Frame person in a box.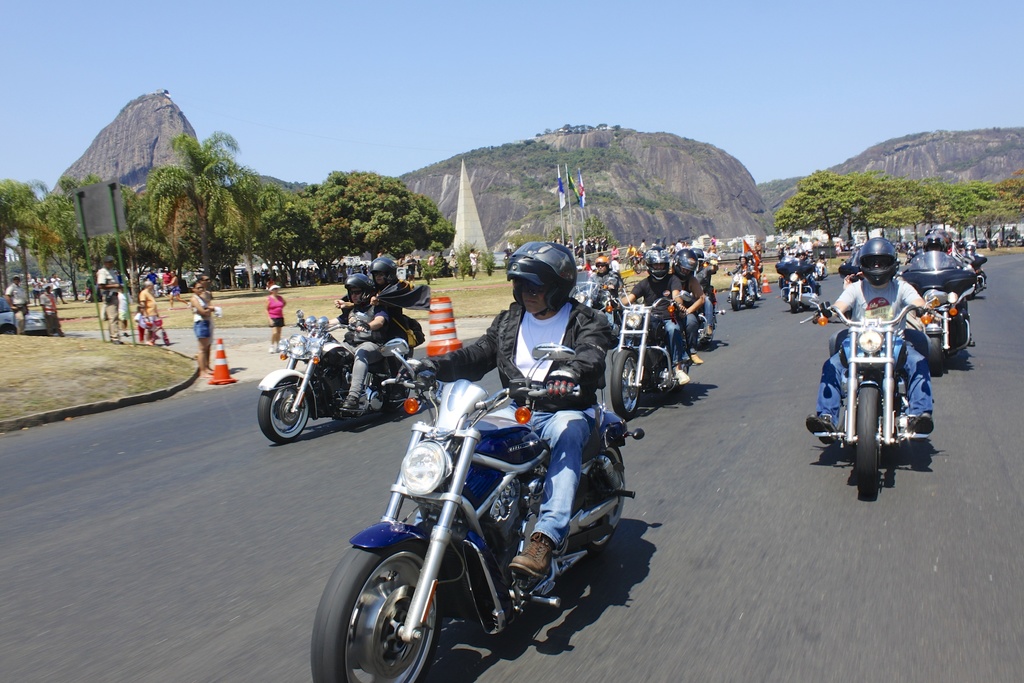
{"x1": 93, "y1": 254, "x2": 121, "y2": 344}.
